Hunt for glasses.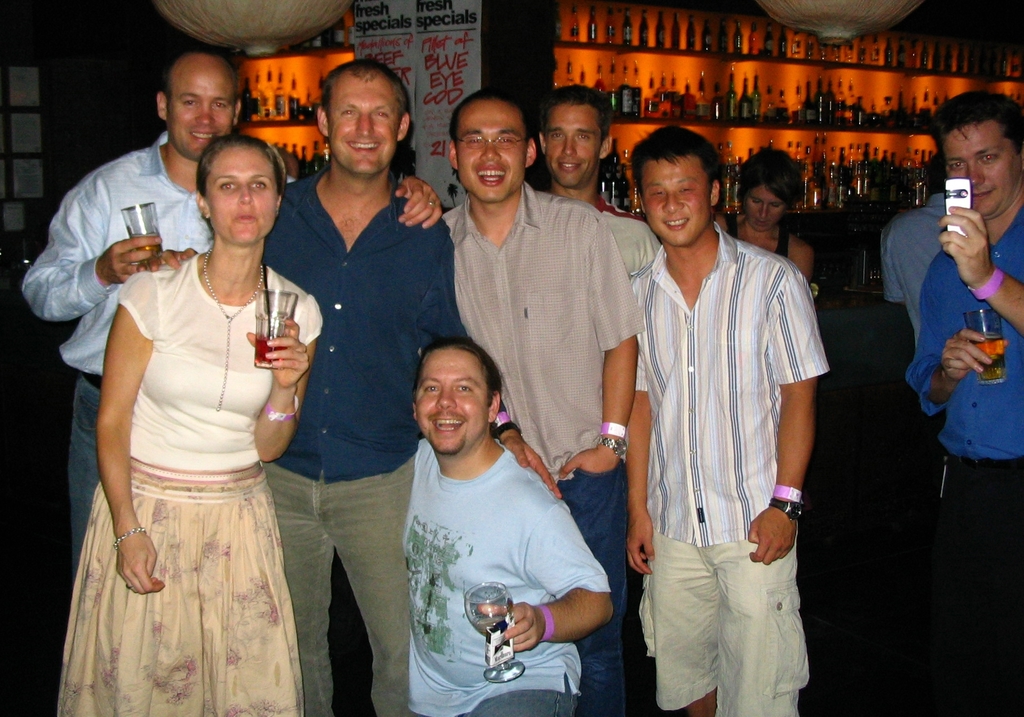
Hunted down at <bbox>451, 134, 529, 152</bbox>.
